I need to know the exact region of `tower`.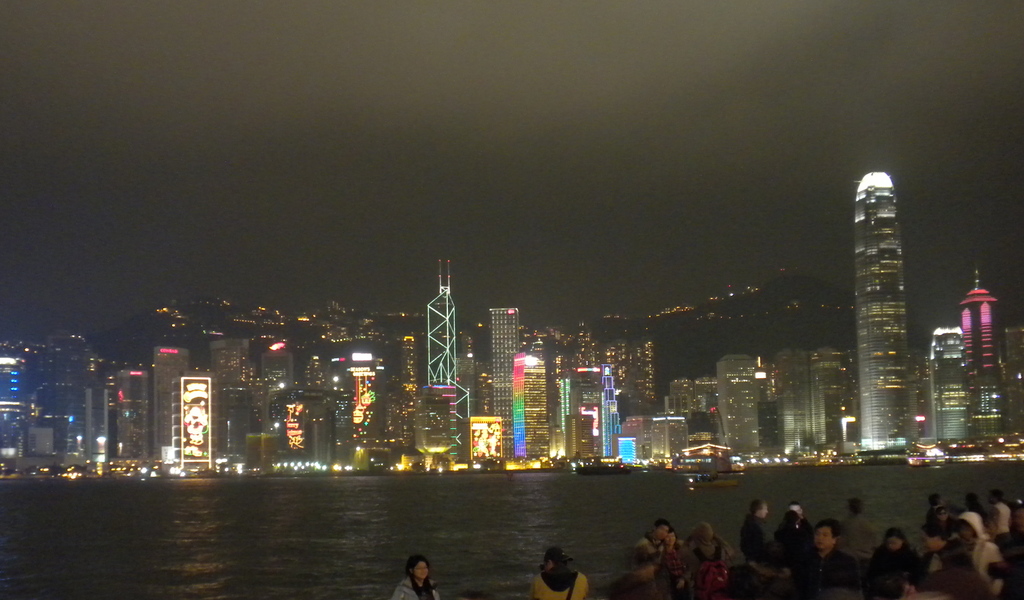
Region: x1=787 y1=341 x2=850 y2=463.
